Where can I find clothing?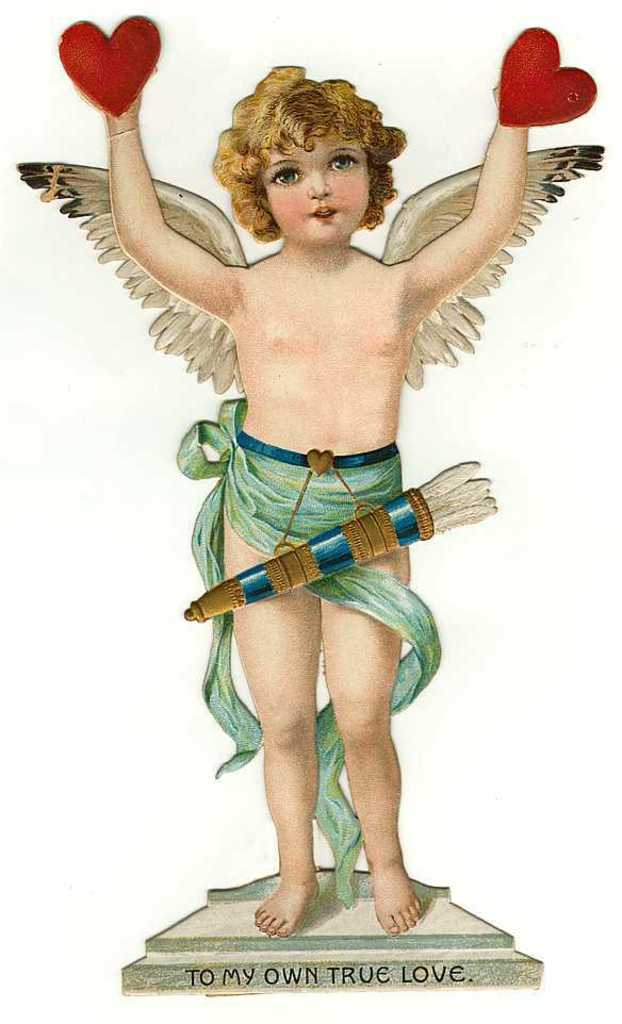
You can find it at box(181, 393, 441, 905).
